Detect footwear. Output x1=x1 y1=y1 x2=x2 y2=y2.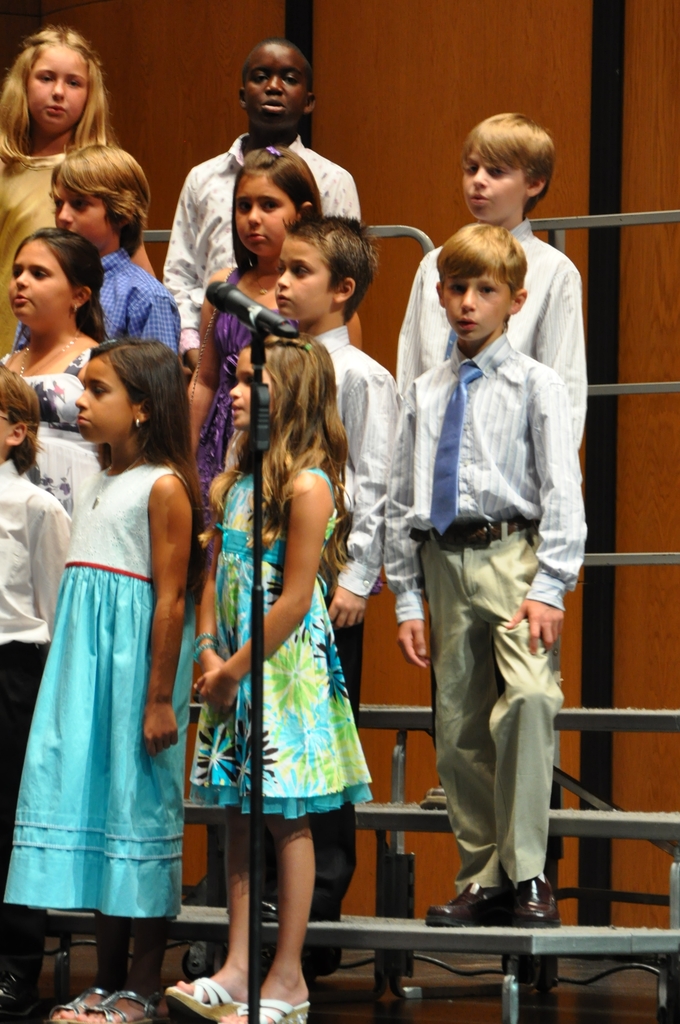
x1=224 y1=1000 x2=309 y2=1023.
